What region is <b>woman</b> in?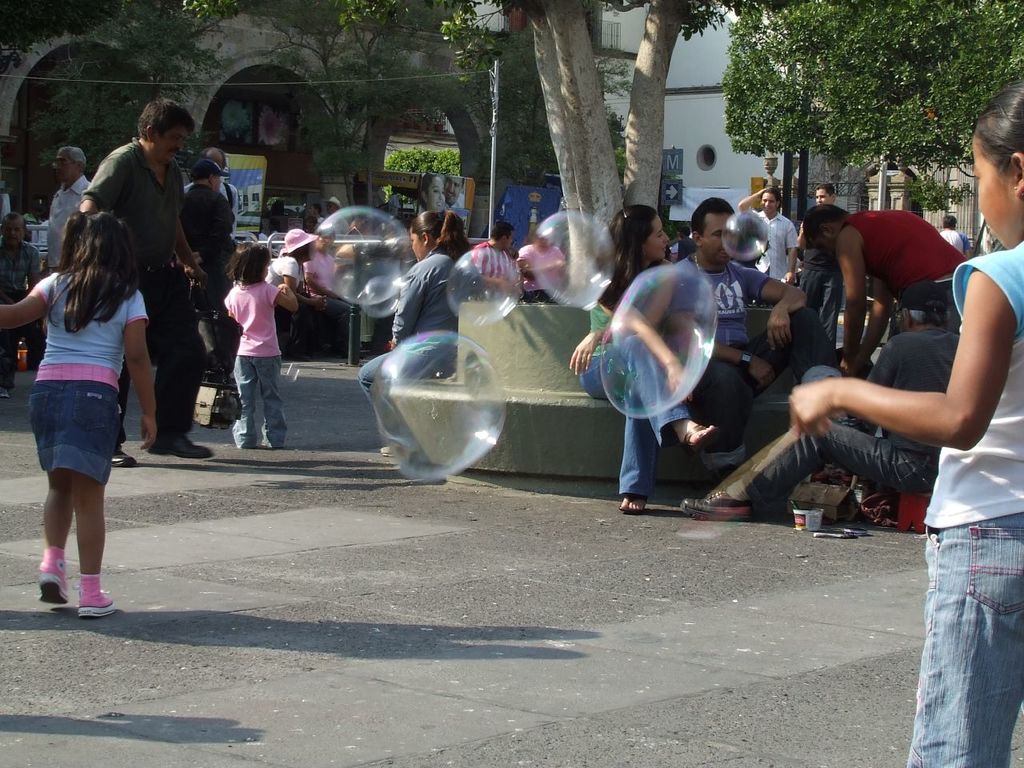
box(572, 206, 722, 526).
